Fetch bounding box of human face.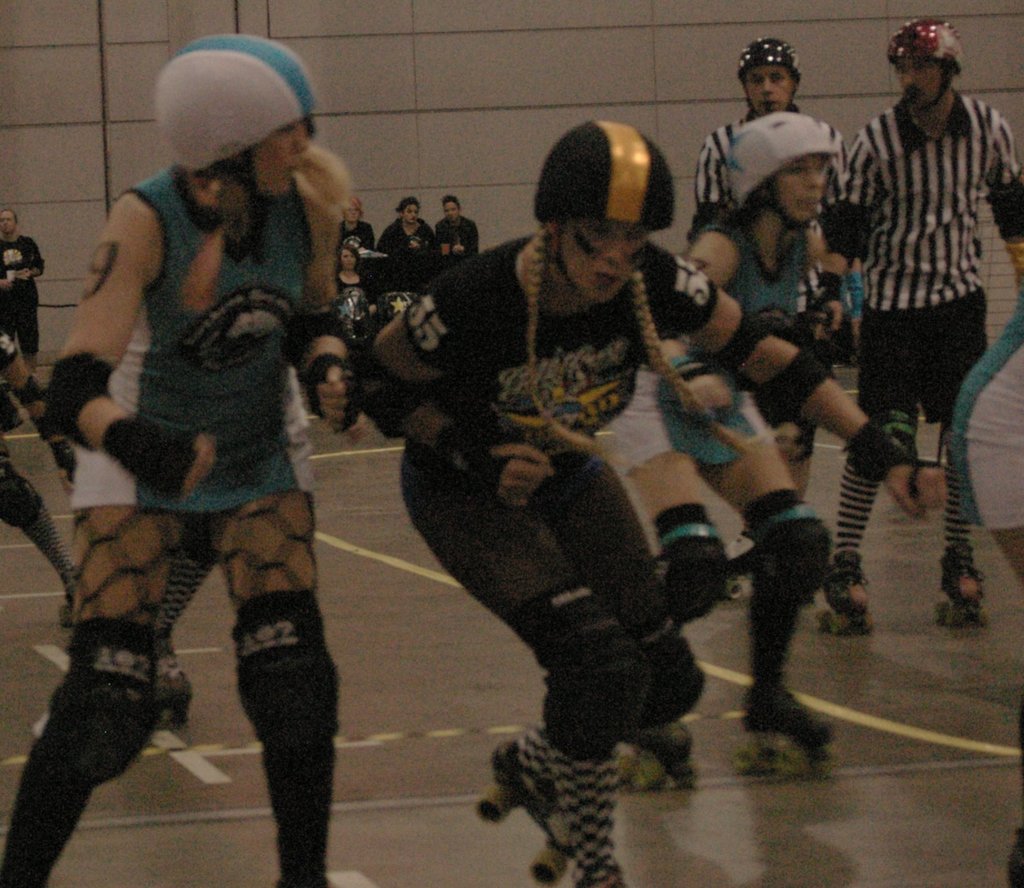
Bbox: rect(443, 198, 457, 223).
